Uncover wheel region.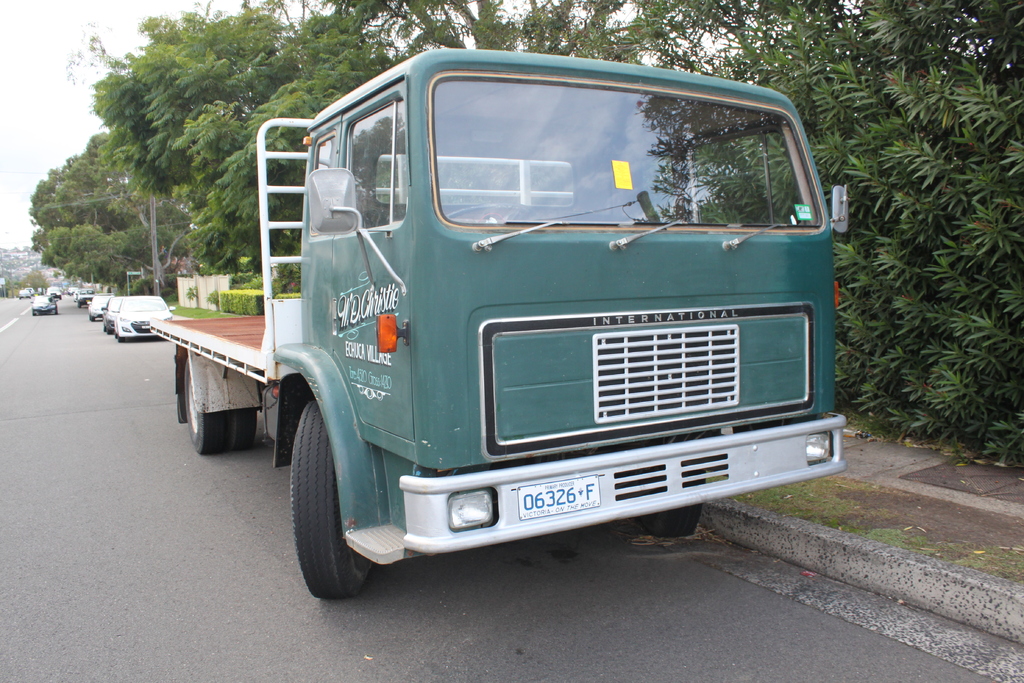
Uncovered: rect(639, 467, 707, 536).
